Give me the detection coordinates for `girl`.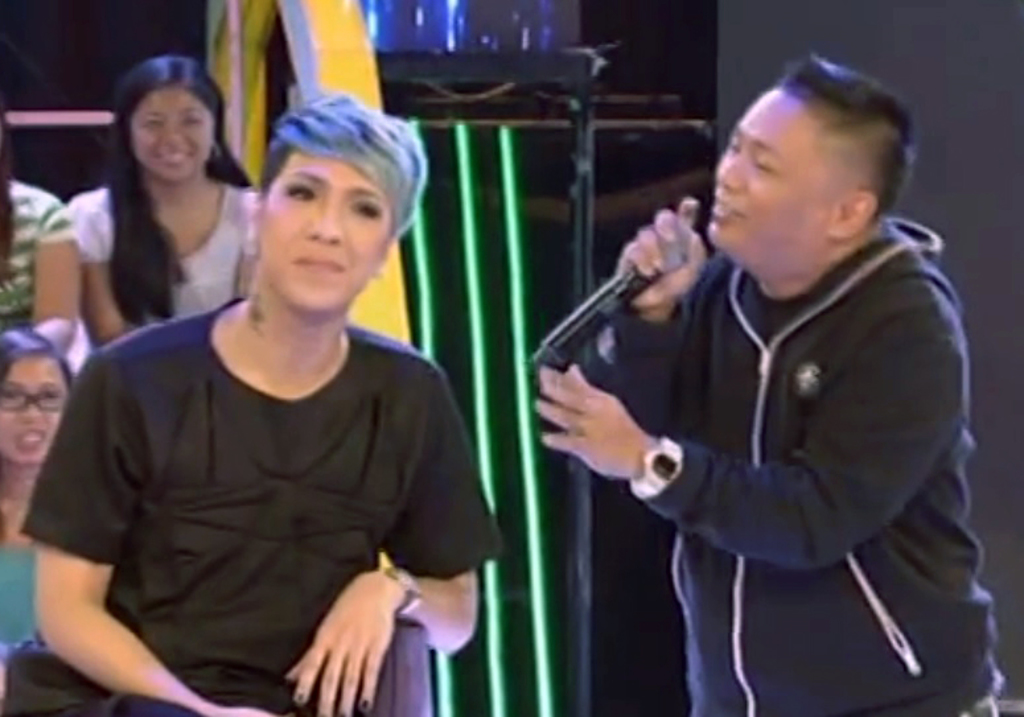
(left=0, top=327, right=75, bottom=647).
